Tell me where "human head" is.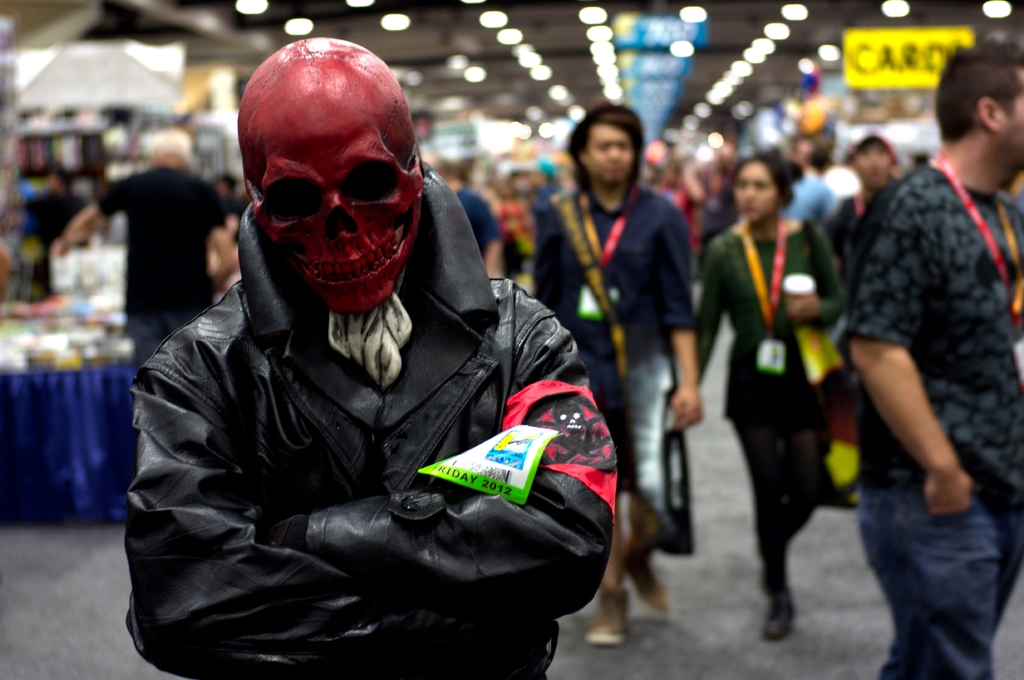
"human head" is at bbox(728, 155, 791, 225).
